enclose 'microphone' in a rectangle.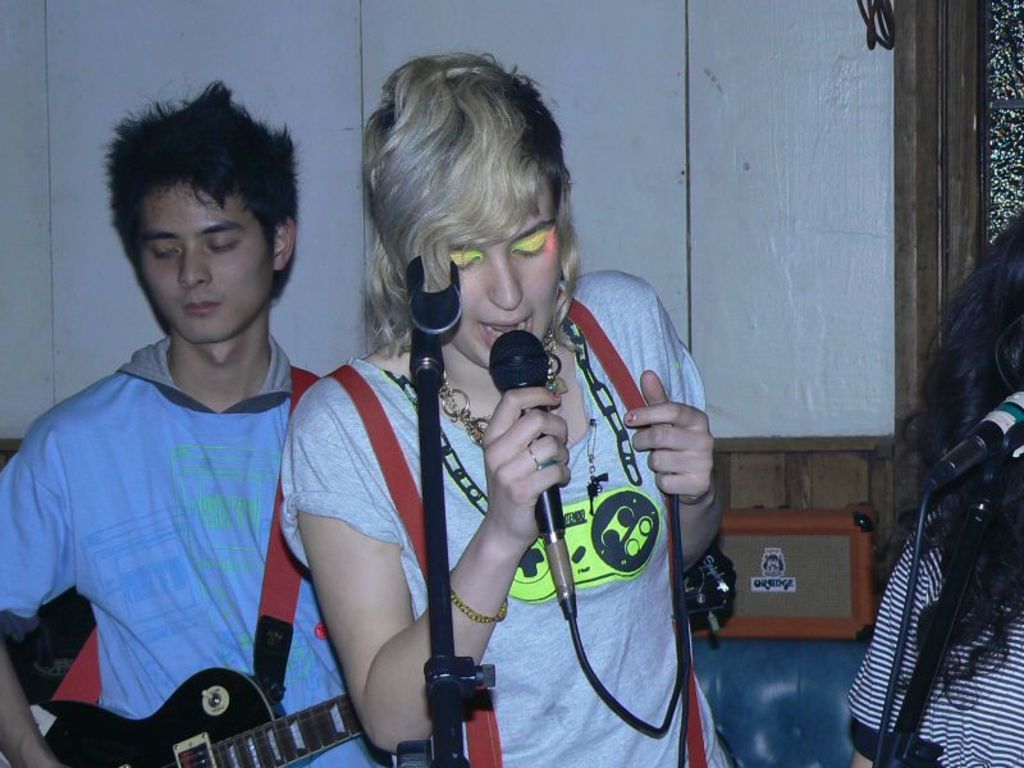
(x1=489, y1=330, x2=576, y2=618).
